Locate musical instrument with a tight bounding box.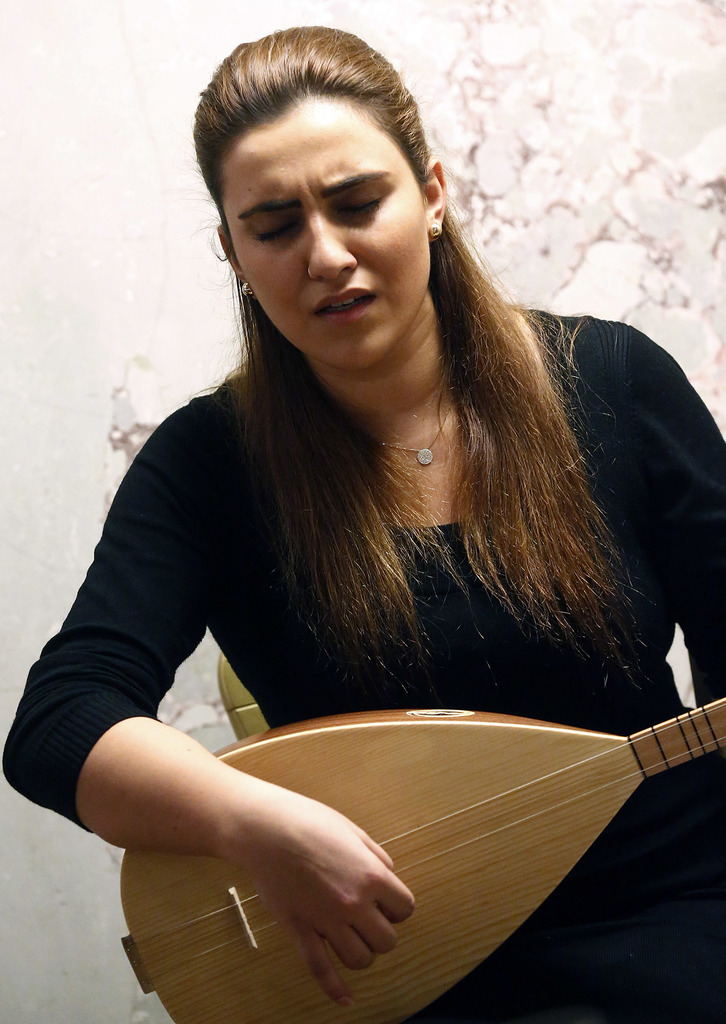
[x1=78, y1=655, x2=598, y2=1011].
